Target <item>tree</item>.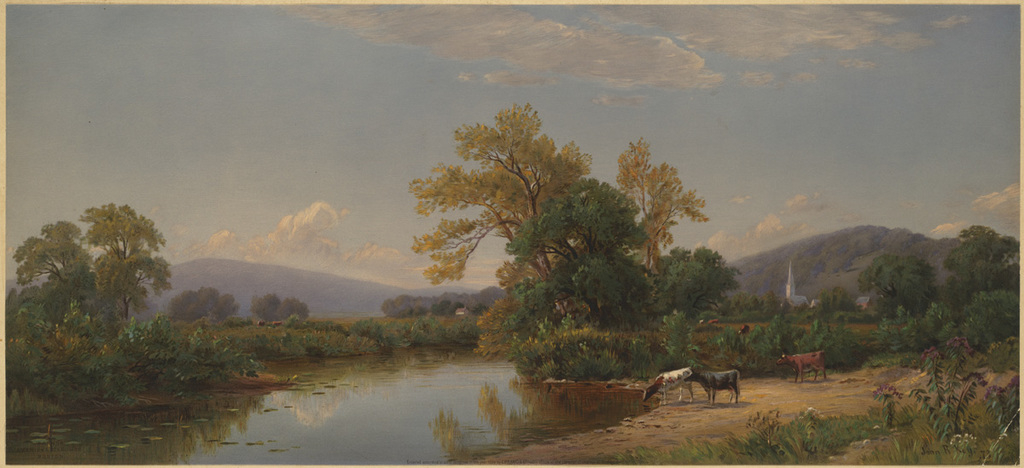
Target region: box(246, 286, 282, 319).
